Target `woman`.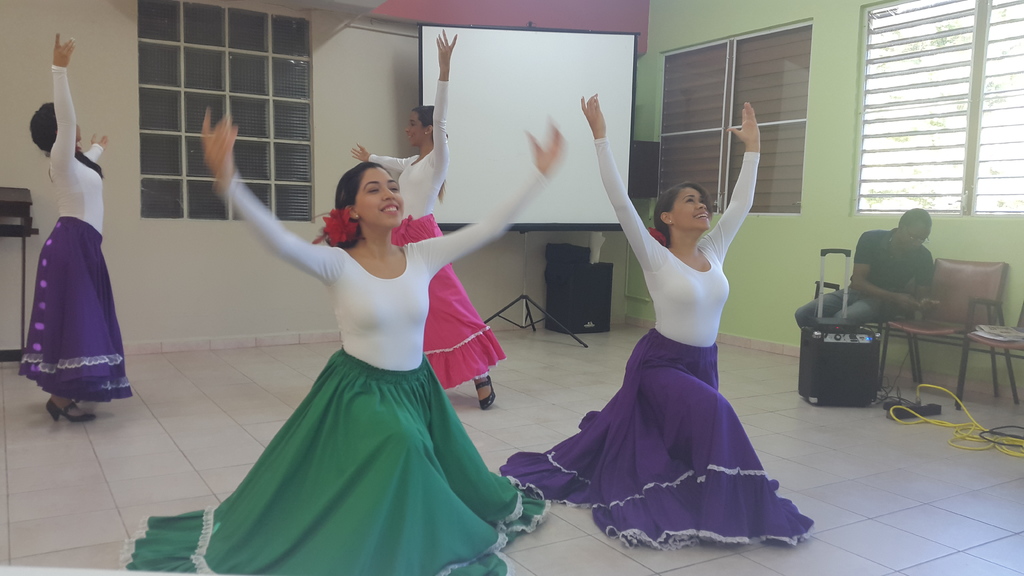
Target region: <region>496, 95, 819, 550</region>.
